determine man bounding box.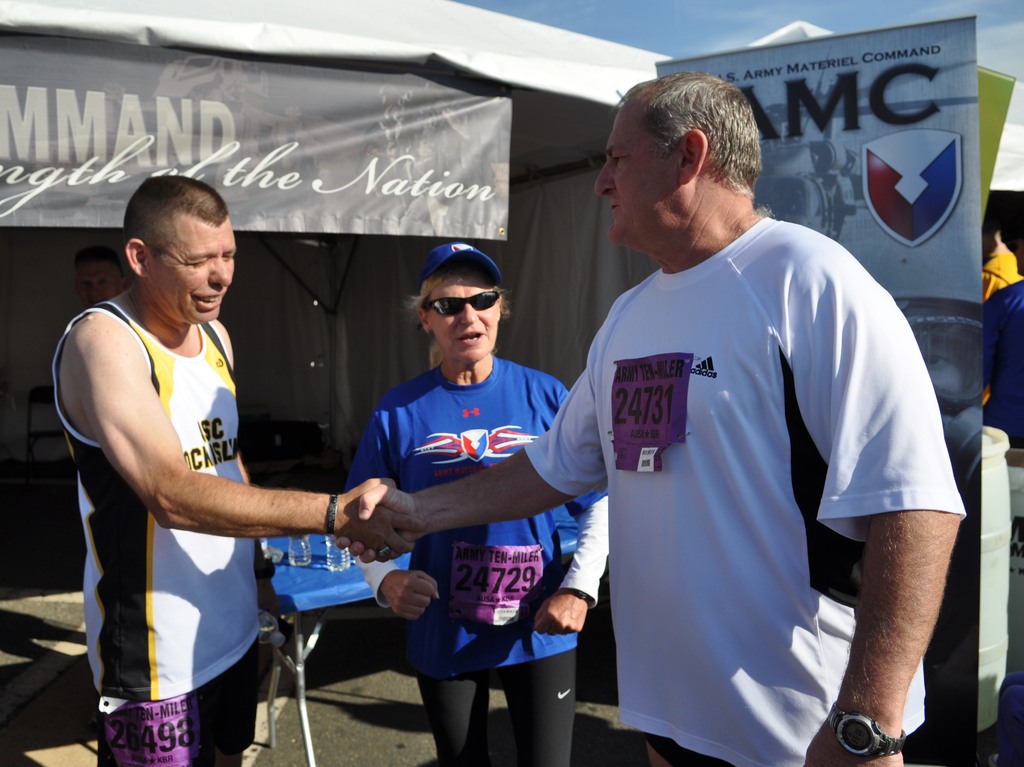
Determined: <region>56, 173, 423, 766</region>.
